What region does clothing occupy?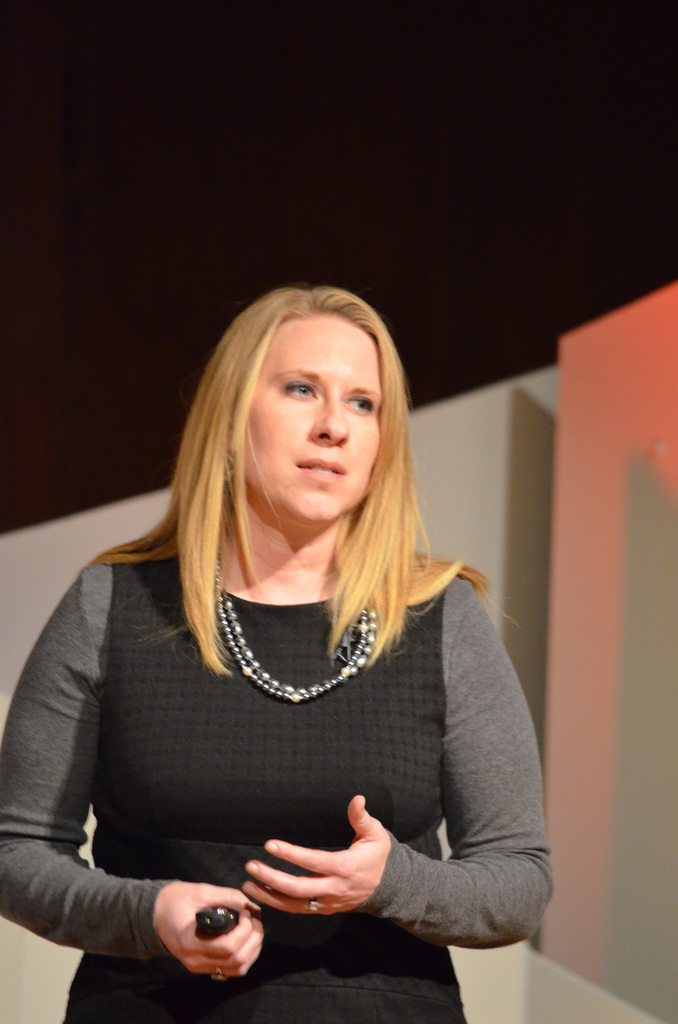
51:447:533:989.
